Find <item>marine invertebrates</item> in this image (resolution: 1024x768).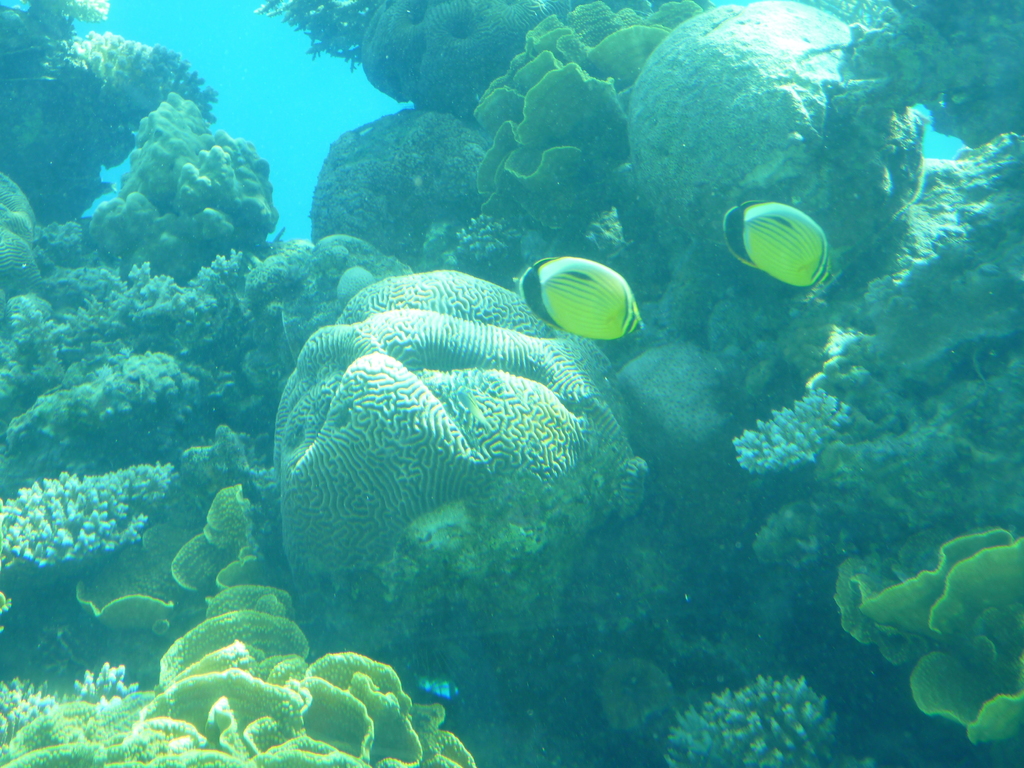
BBox(463, 0, 687, 263).
